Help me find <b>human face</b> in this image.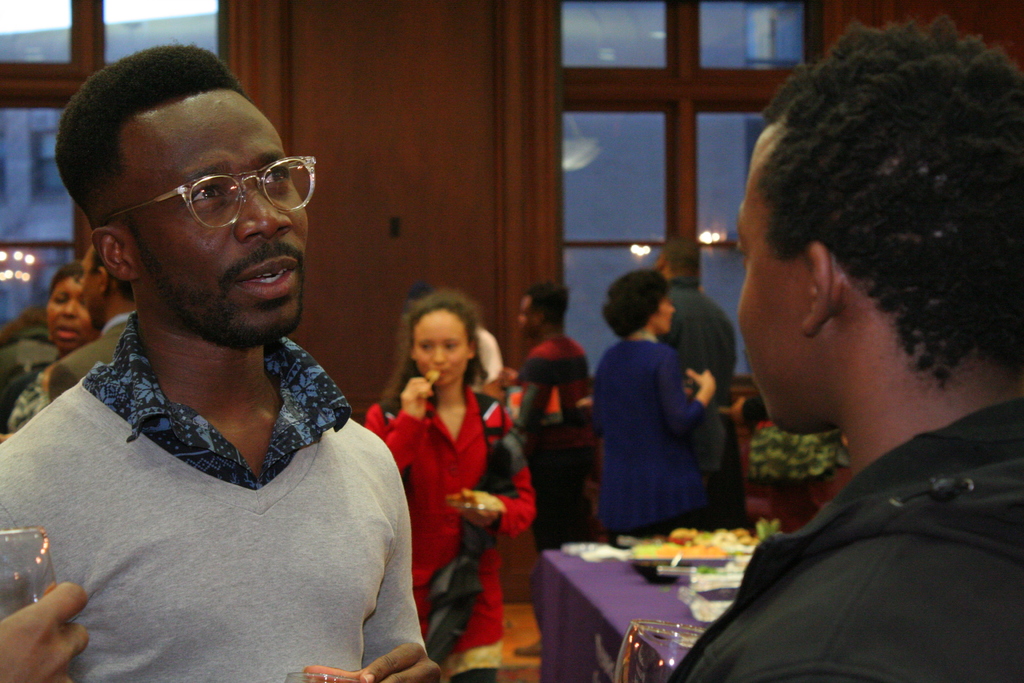
Found it: {"left": 132, "top": 85, "right": 312, "bottom": 340}.
